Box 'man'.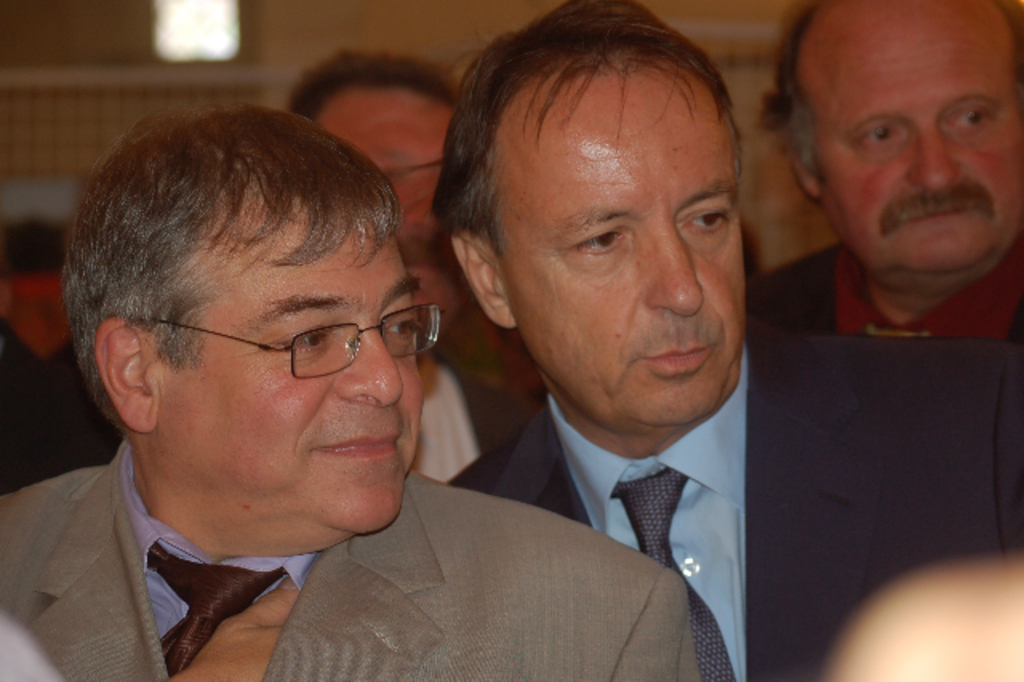
{"left": 426, "top": 0, "right": 1022, "bottom": 680}.
